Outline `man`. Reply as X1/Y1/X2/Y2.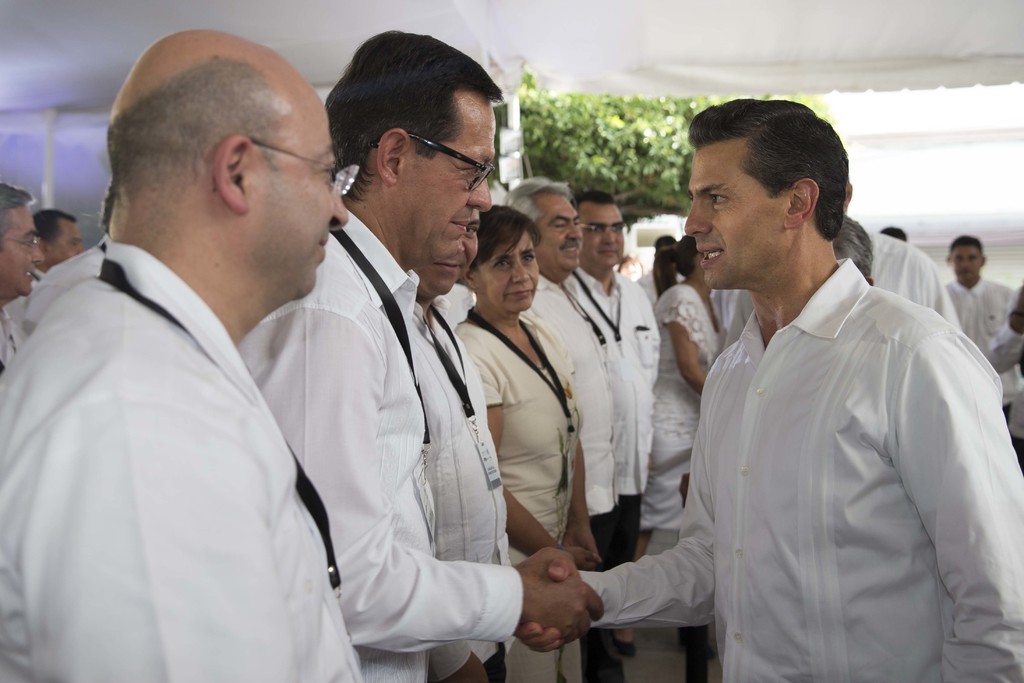
943/235/1021/425.
